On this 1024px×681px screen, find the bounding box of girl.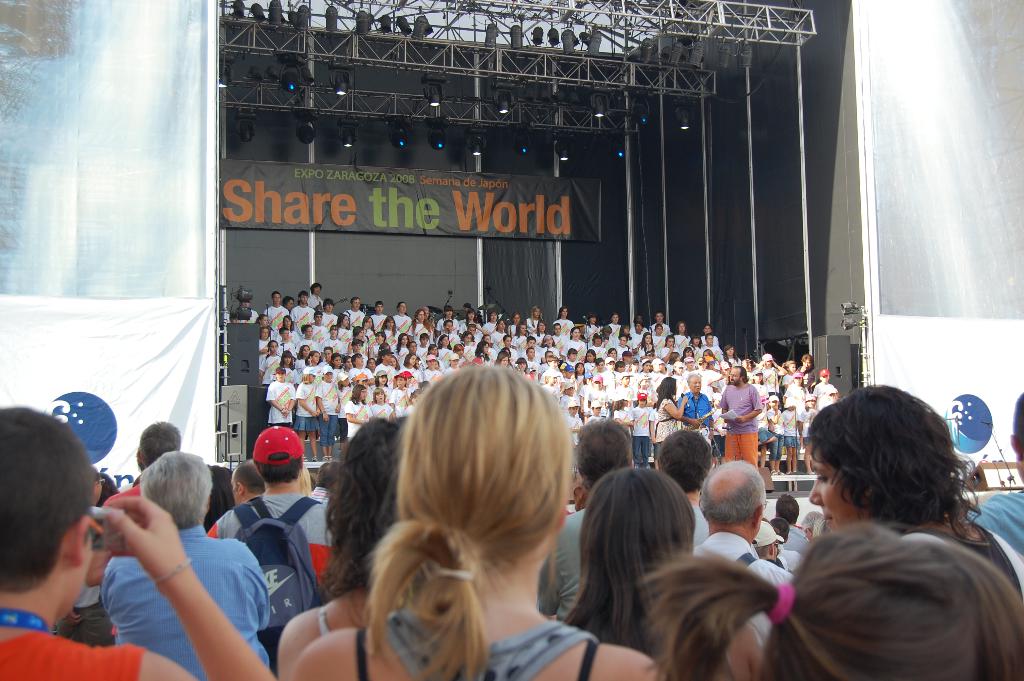
Bounding box: select_region(396, 301, 412, 327).
